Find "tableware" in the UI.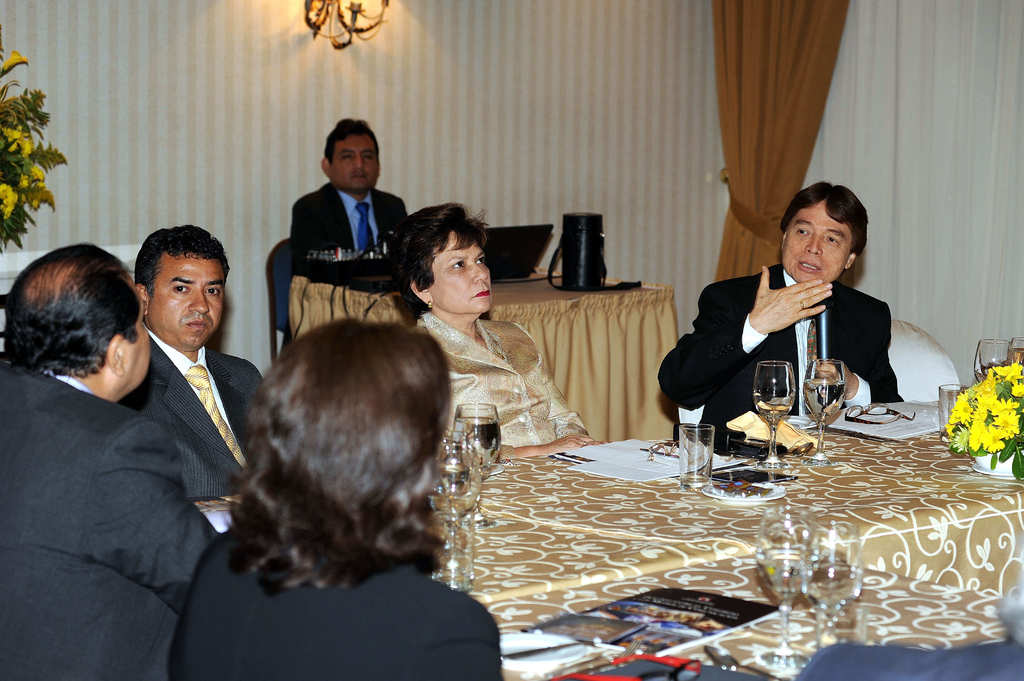
UI element at select_region(703, 644, 777, 680).
